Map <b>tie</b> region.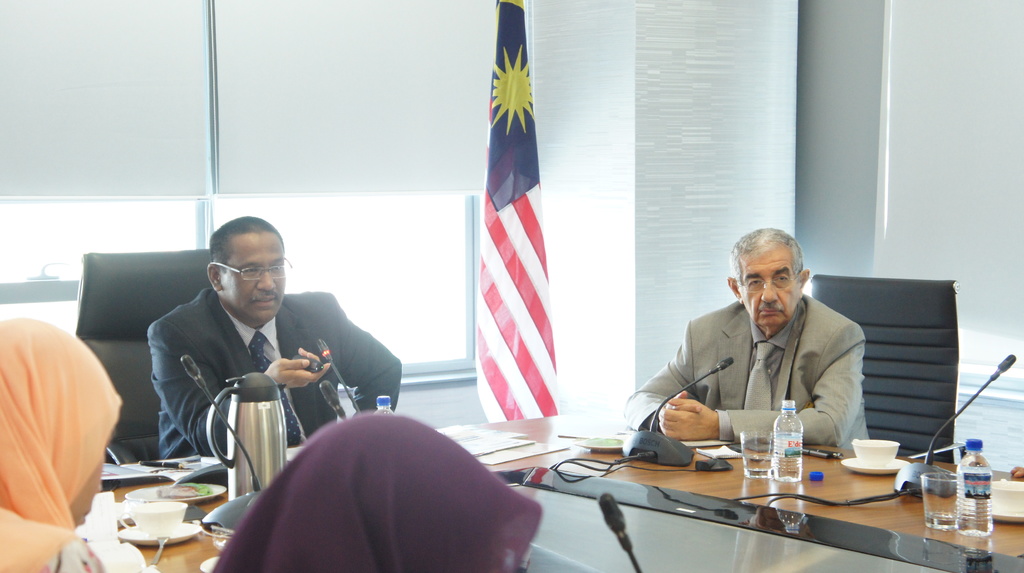
Mapped to box=[746, 342, 777, 412].
